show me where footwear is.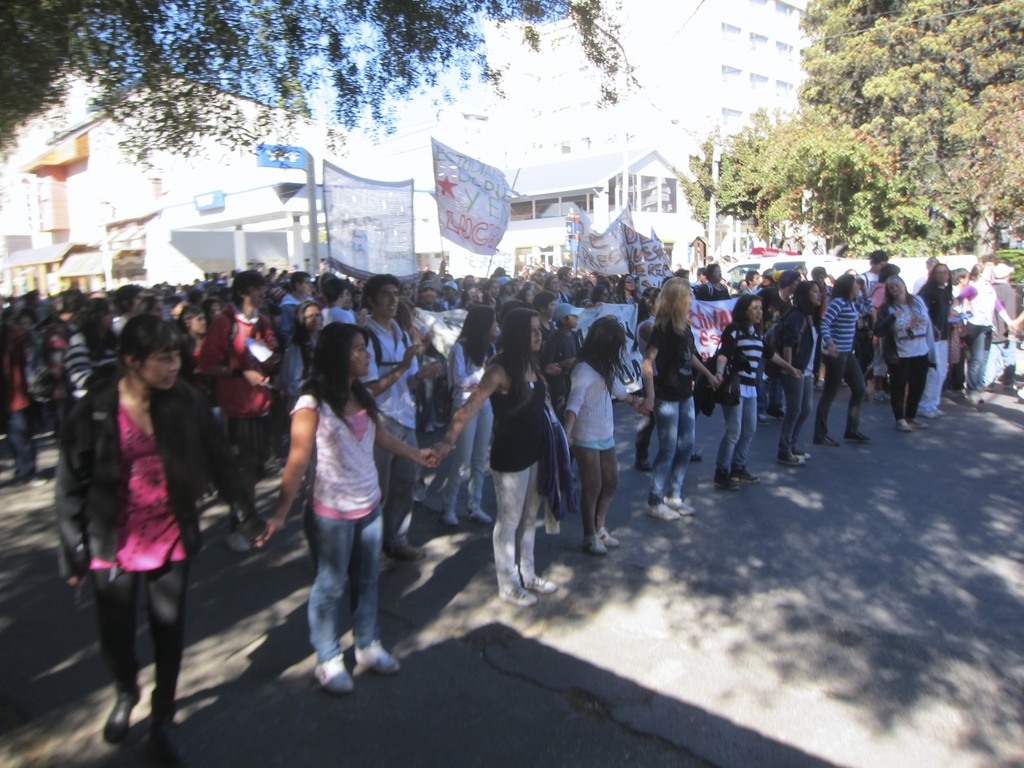
footwear is at (left=470, top=507, right=492, bottom=522).
